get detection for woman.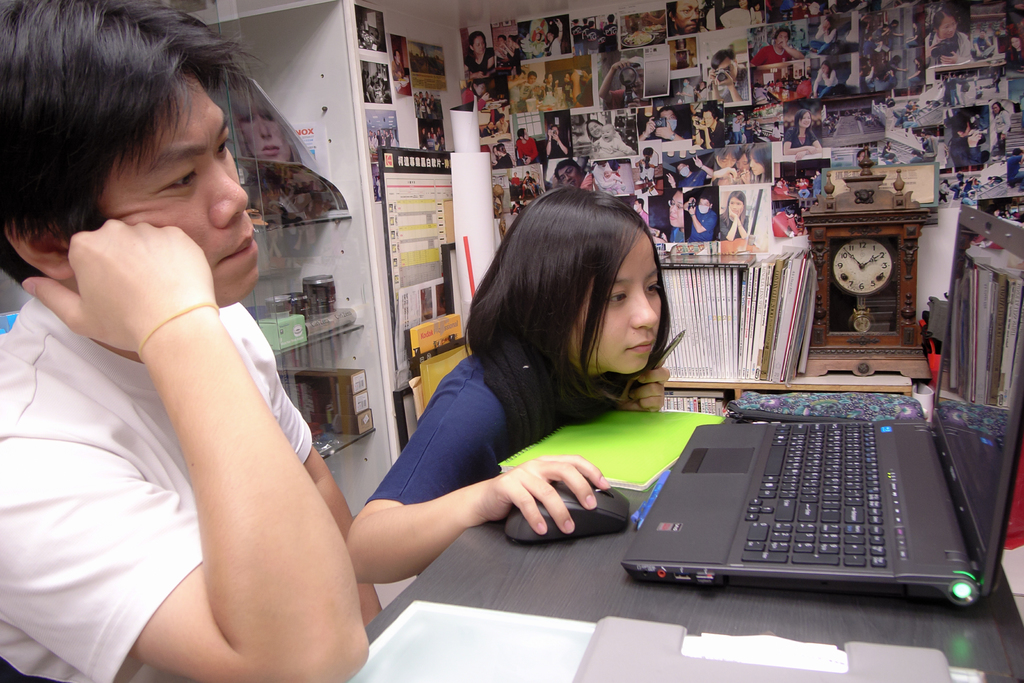
Detection: bbox=(541, 123, 574, 160).
